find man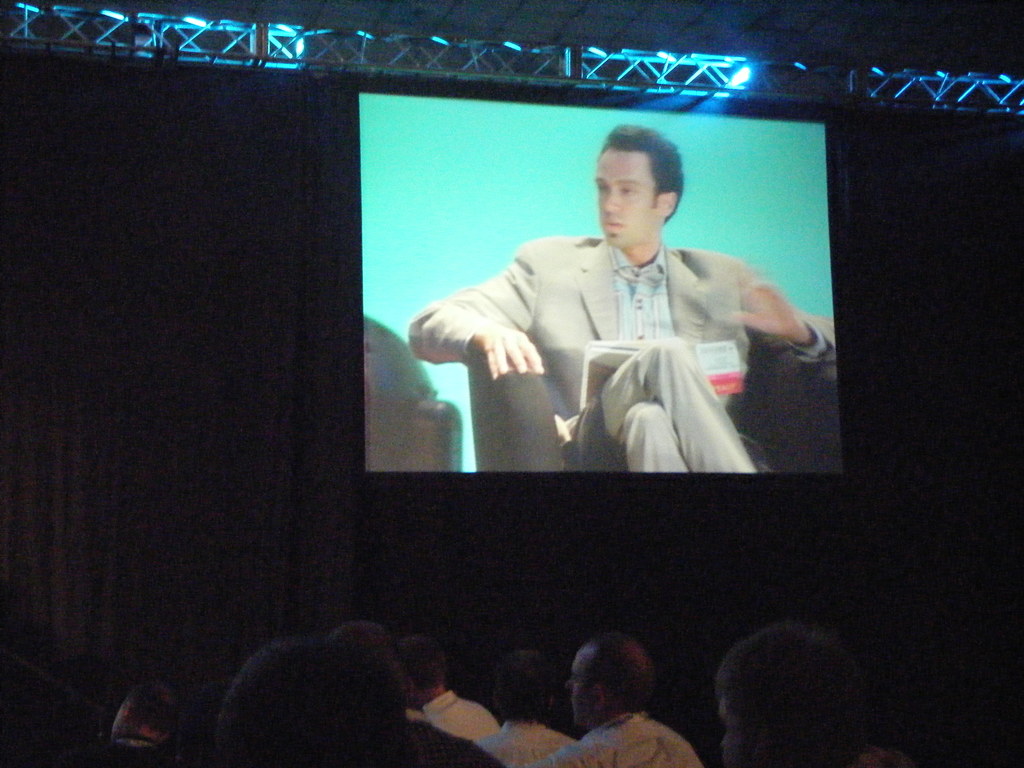
<region>214, 633, 410, 767</region>
